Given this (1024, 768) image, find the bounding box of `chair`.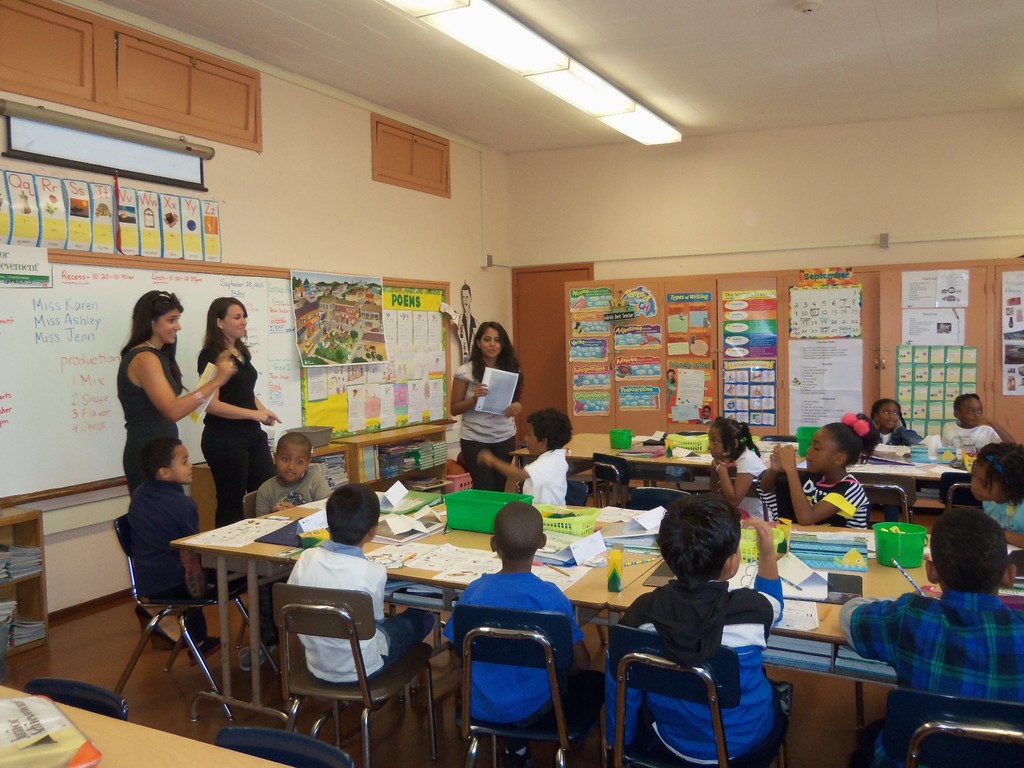
<box>591,452,636,509</box>.
